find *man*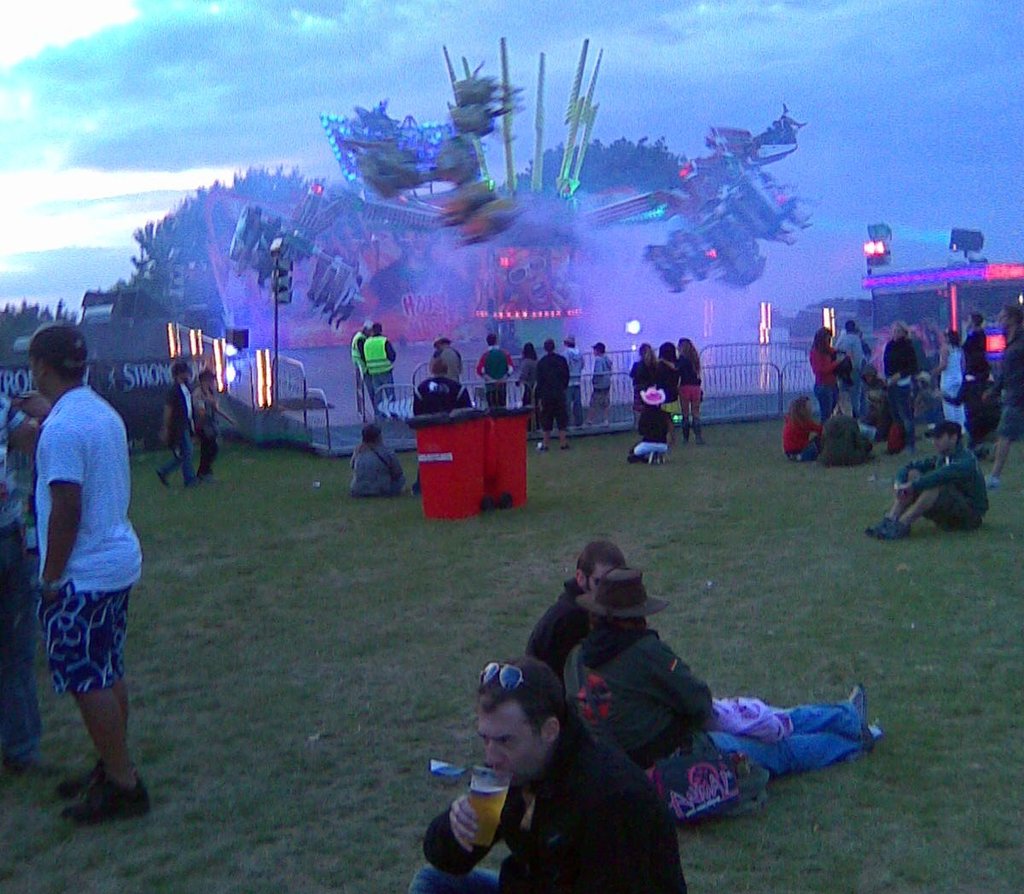
[x1=591, y1=342, x2=615, y2=427]
